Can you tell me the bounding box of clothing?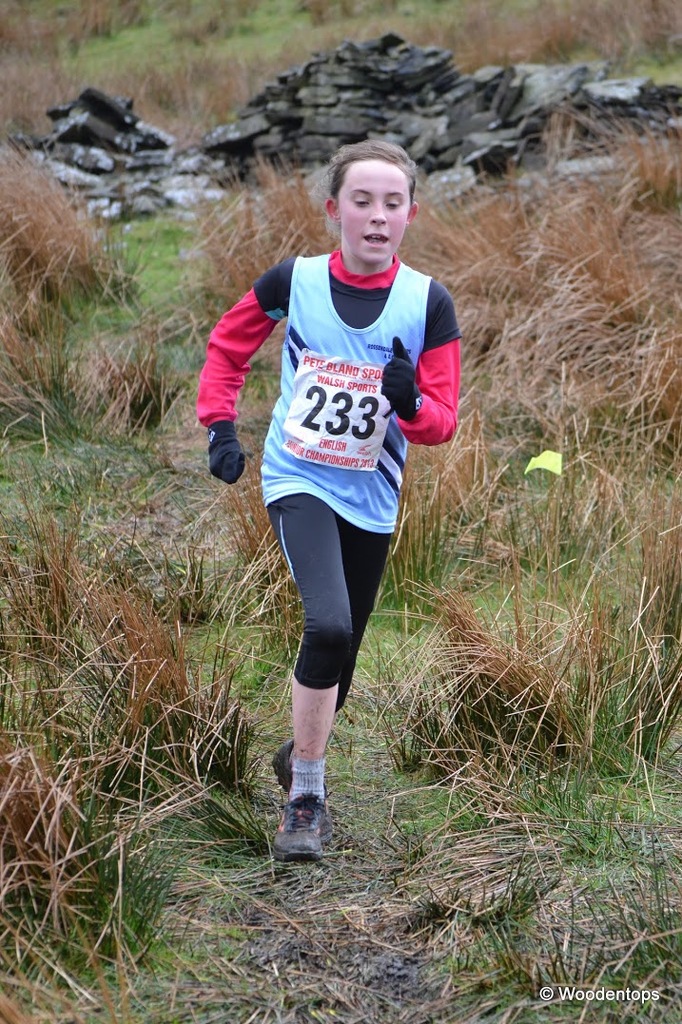
left=227, top=215, right=449, bottom=651.
